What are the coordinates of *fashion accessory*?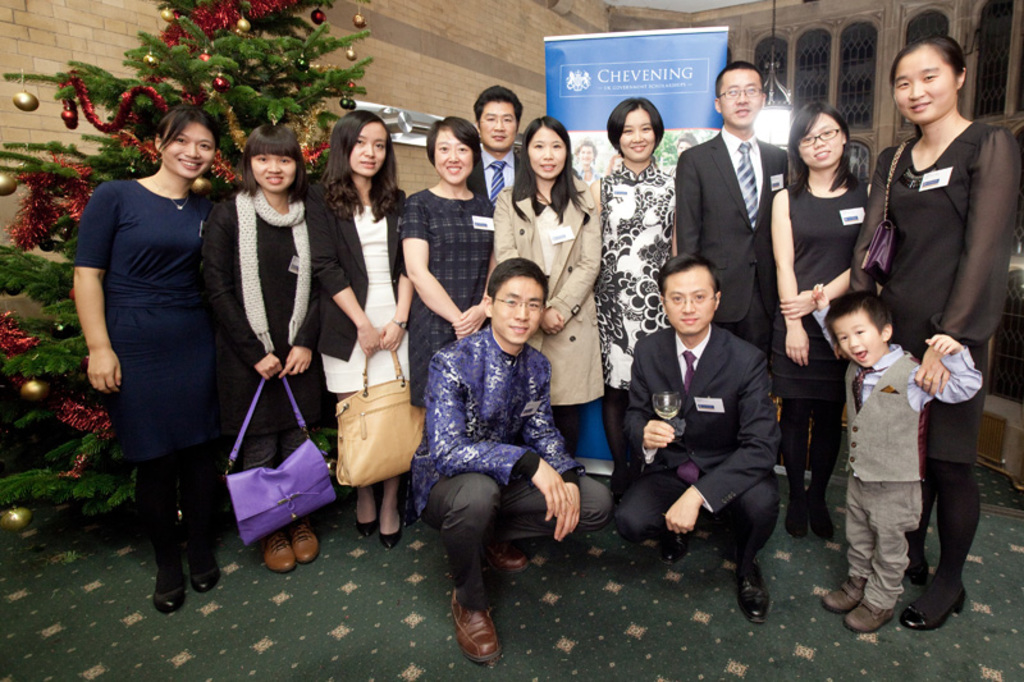
858 133 913 283.
